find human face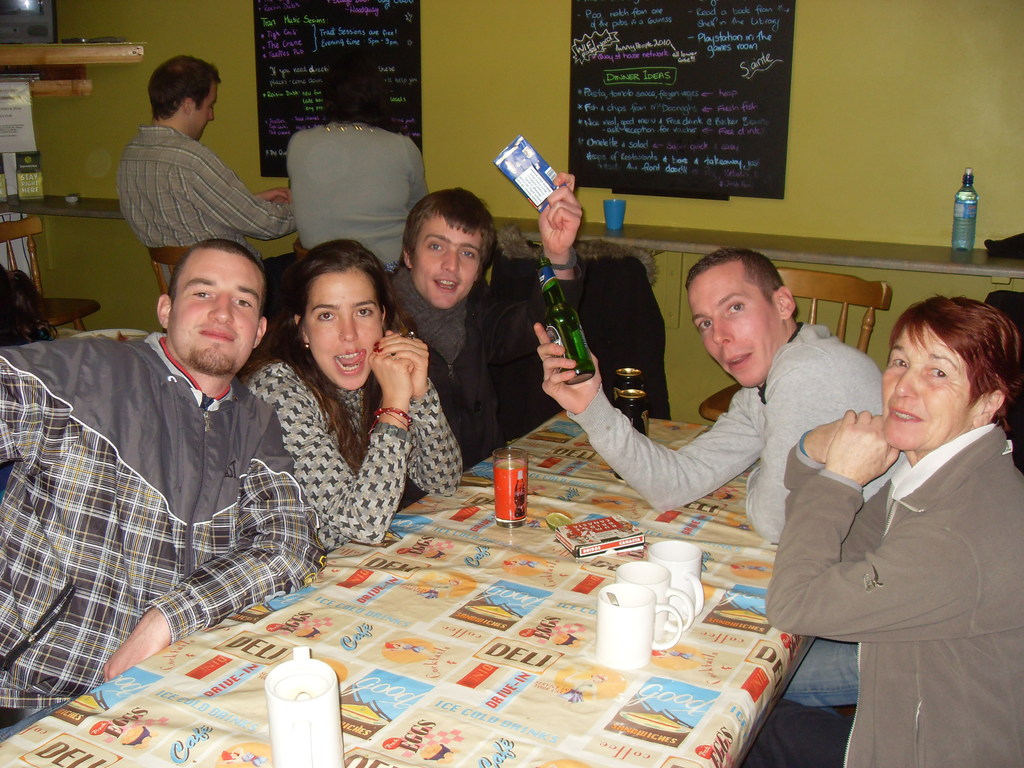
(x1=692, y1=262, x2=781, y2=383)
